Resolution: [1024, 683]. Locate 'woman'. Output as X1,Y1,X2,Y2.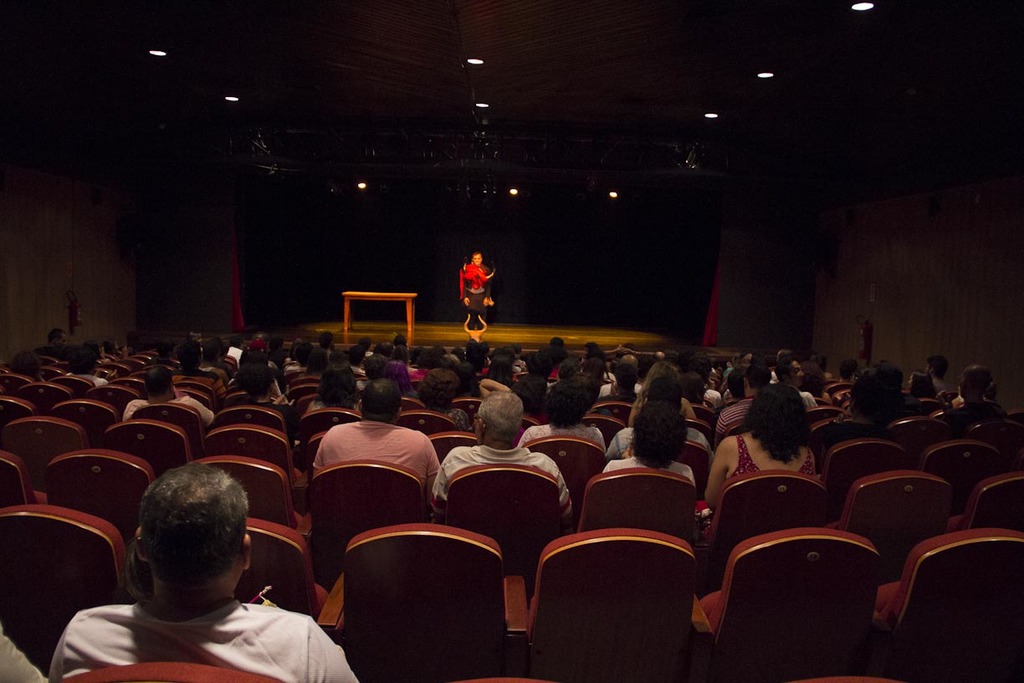
10,347,46,383.
